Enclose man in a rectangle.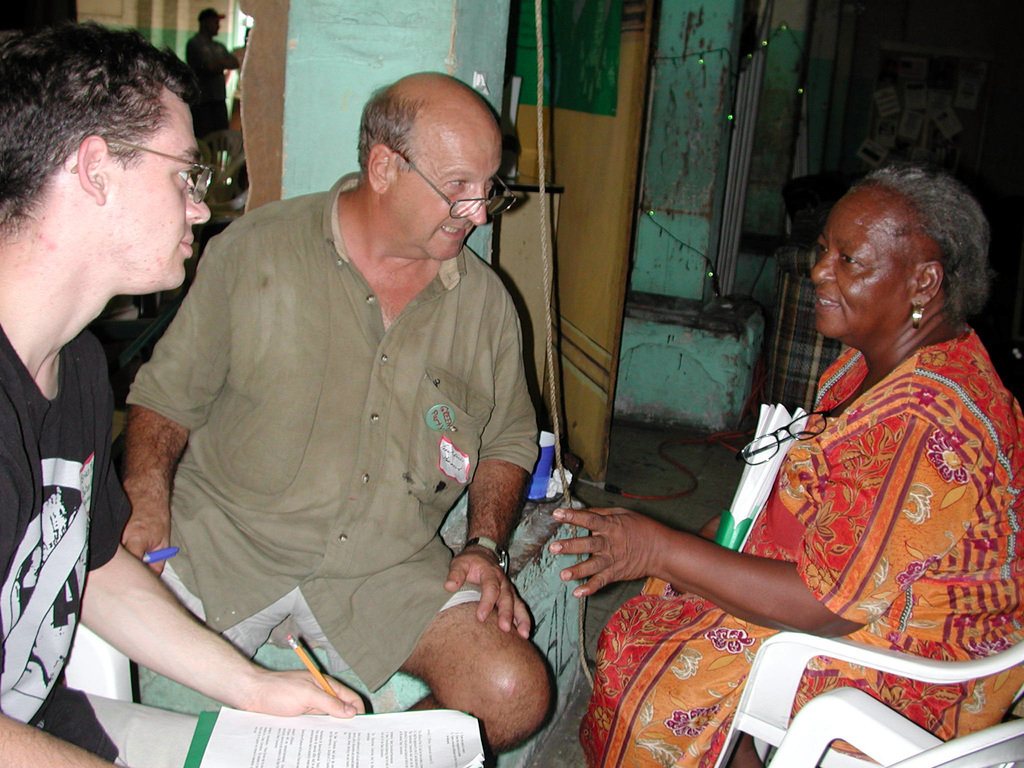
[0, 18, 367, 767].
